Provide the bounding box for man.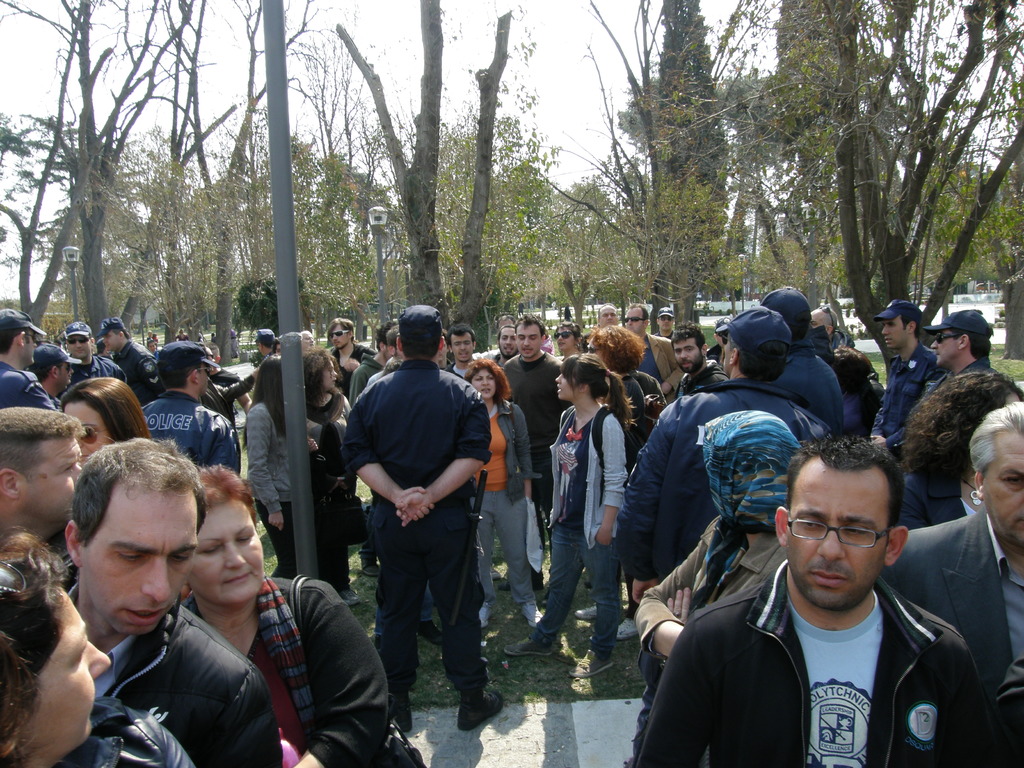
(x1=447, y1=323, x2=478, y2=381).
